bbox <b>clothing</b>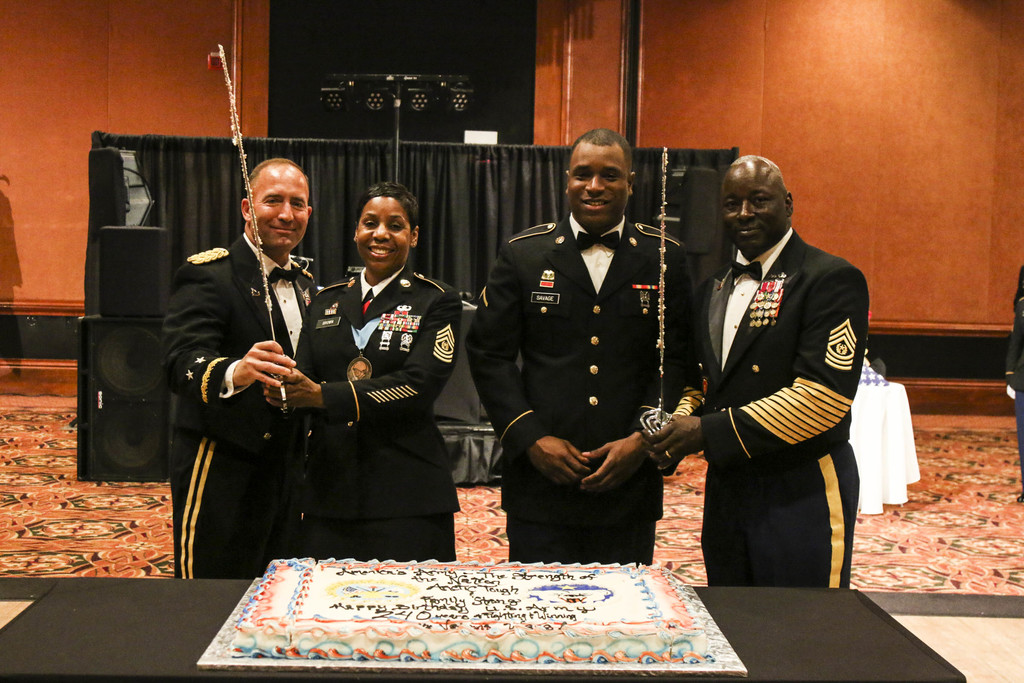
x1=700, y1=222, x2=872, y2=587
